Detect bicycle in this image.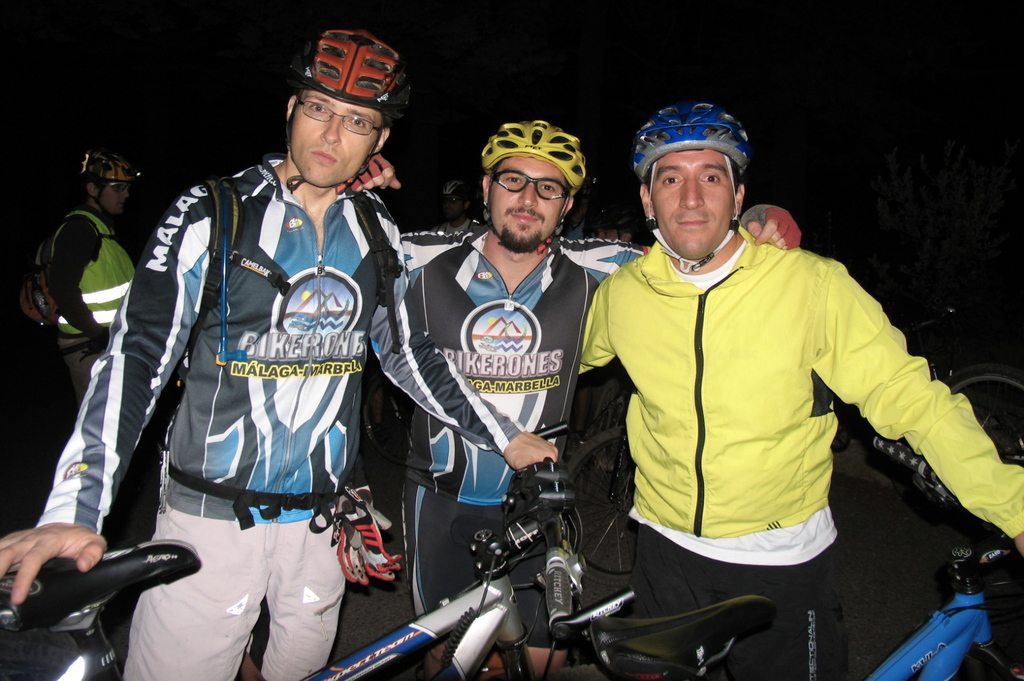
Detection: rect(892, 303, 1023, 467).
